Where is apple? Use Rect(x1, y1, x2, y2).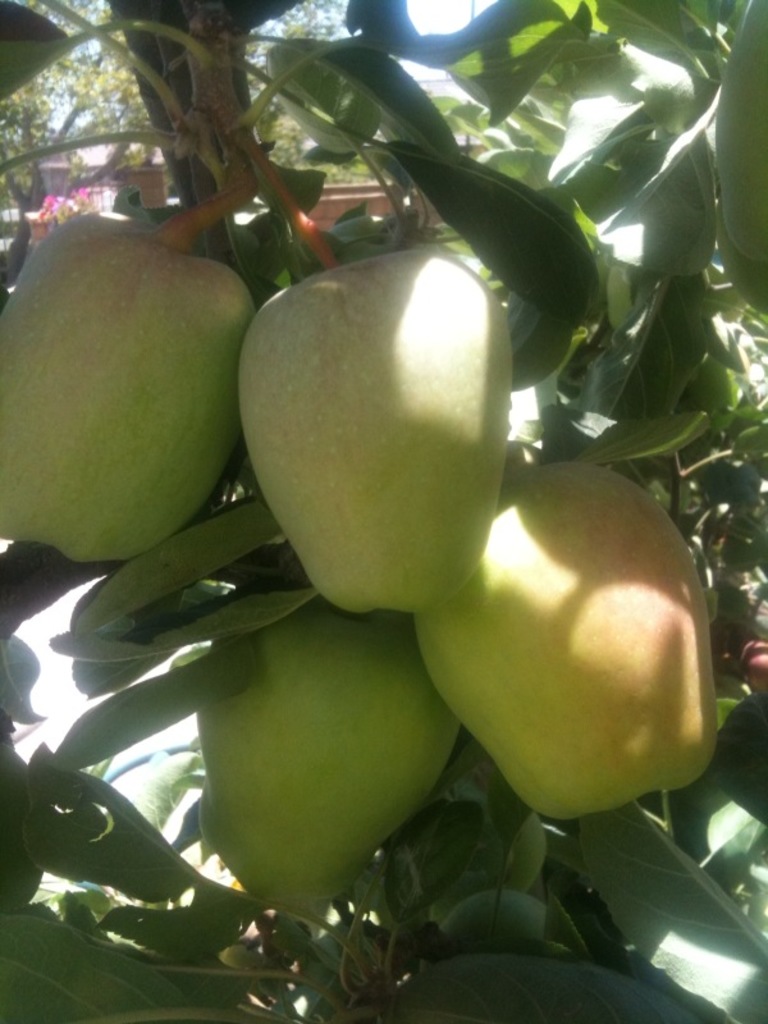
Rect(186, 599, 462, 902).
